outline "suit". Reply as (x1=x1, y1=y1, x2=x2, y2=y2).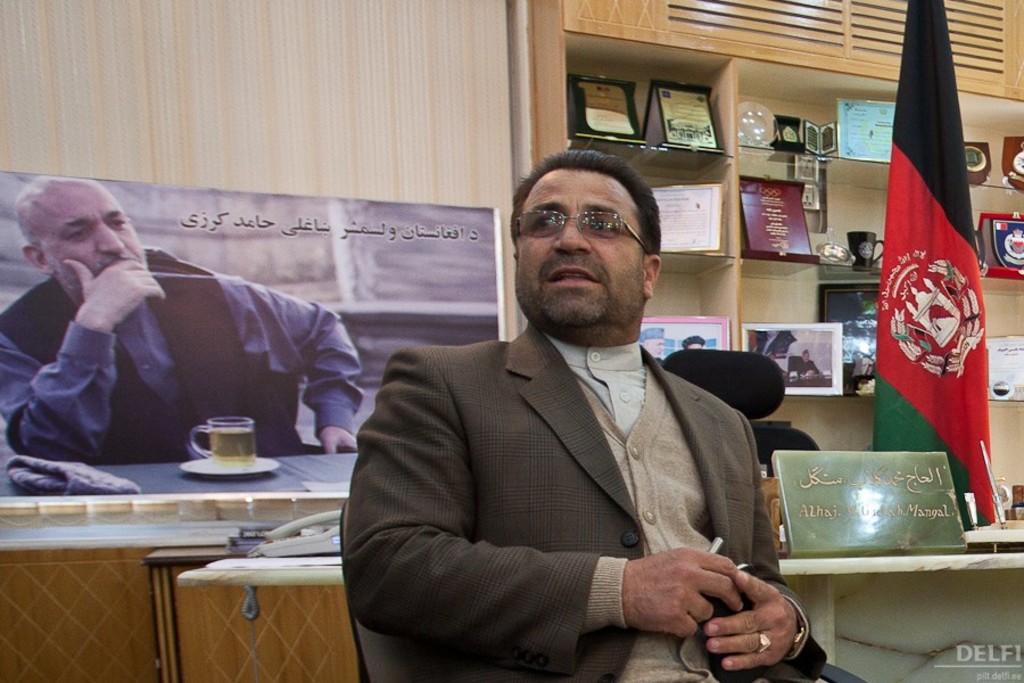
(x1=345, y1=262, x2=806, y2=680).
